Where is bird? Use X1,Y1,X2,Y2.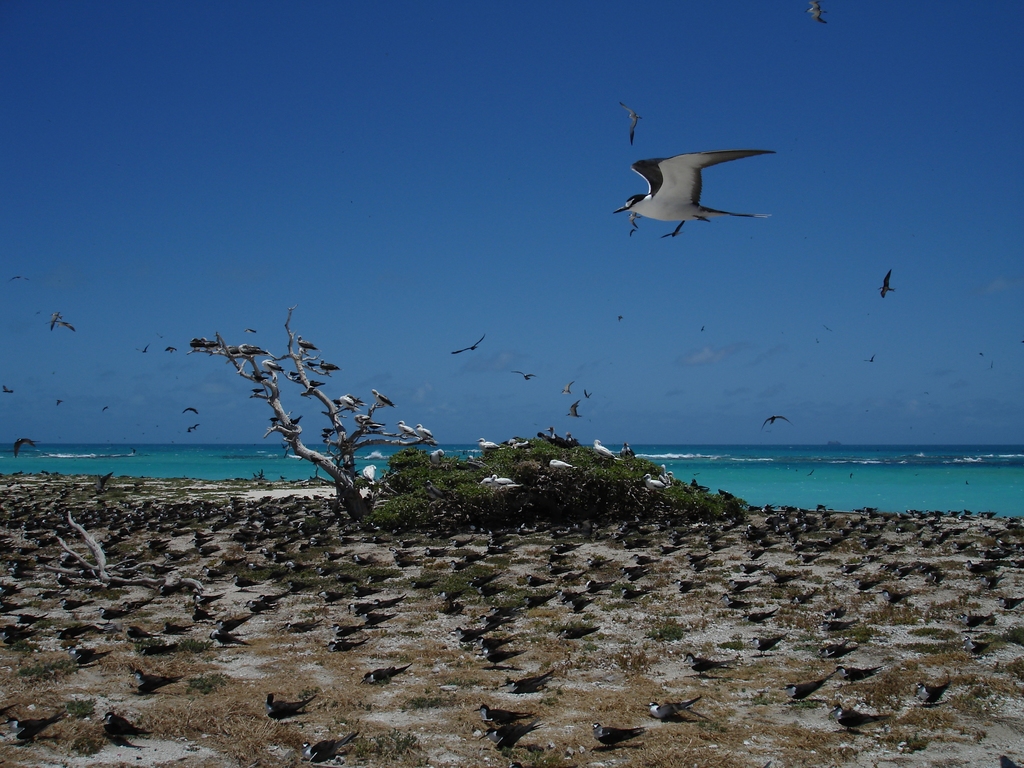
348,585,385,597.
